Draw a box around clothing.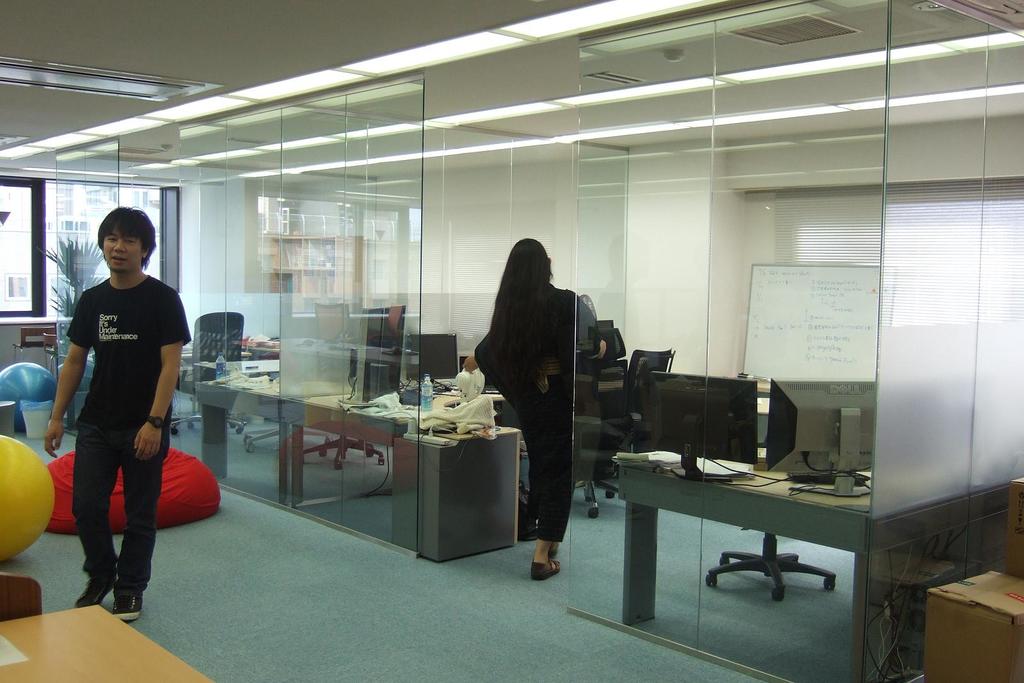
x1=482, y1=281, x2=598, y2=546.
